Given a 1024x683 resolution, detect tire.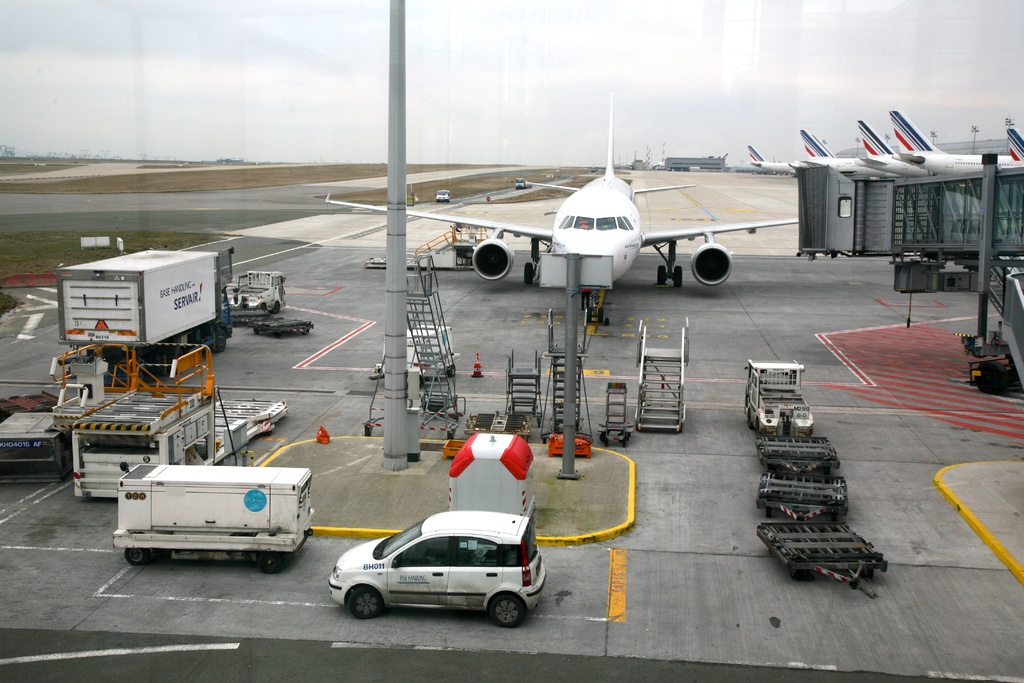
<bbox>348, 587, 384, 621</bbox>.
